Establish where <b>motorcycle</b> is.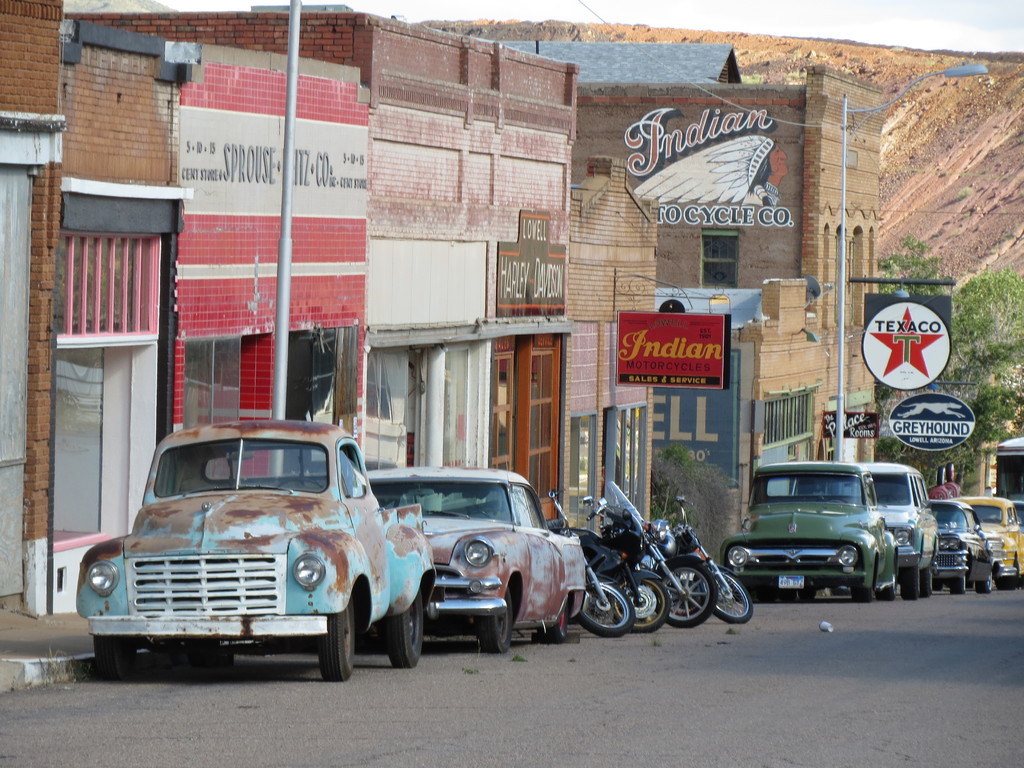
Established at (x1=669, y1=486, x2=753, y2=624).
